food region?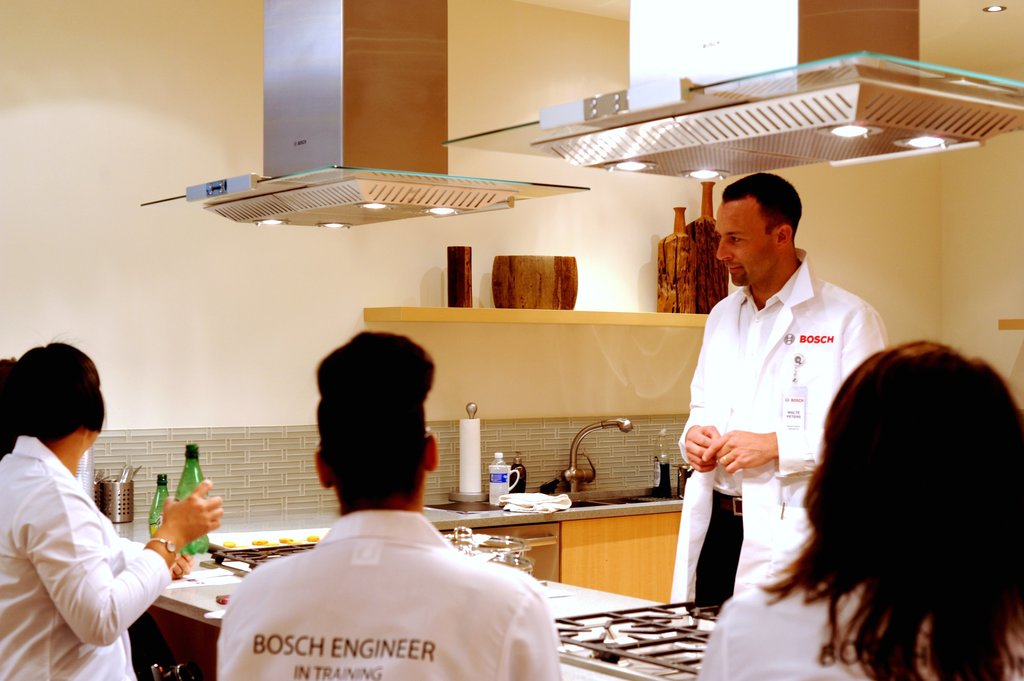
x1=287, y1=539, x2=300, y2=544
